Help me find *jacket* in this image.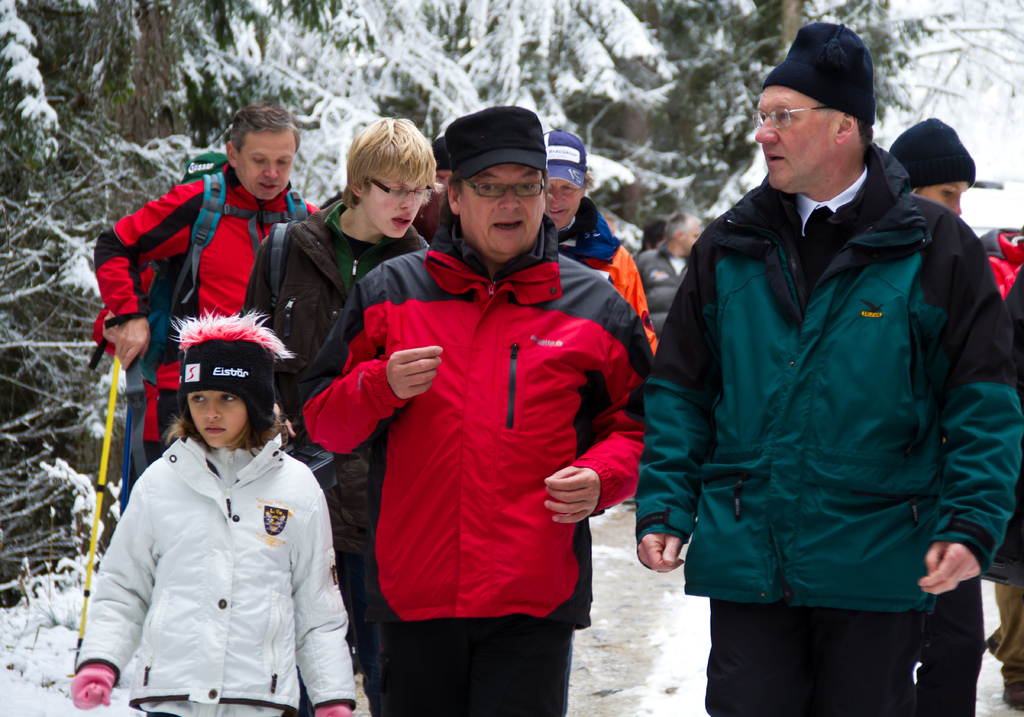
Found it: box=[553, 195, 651, 323].
